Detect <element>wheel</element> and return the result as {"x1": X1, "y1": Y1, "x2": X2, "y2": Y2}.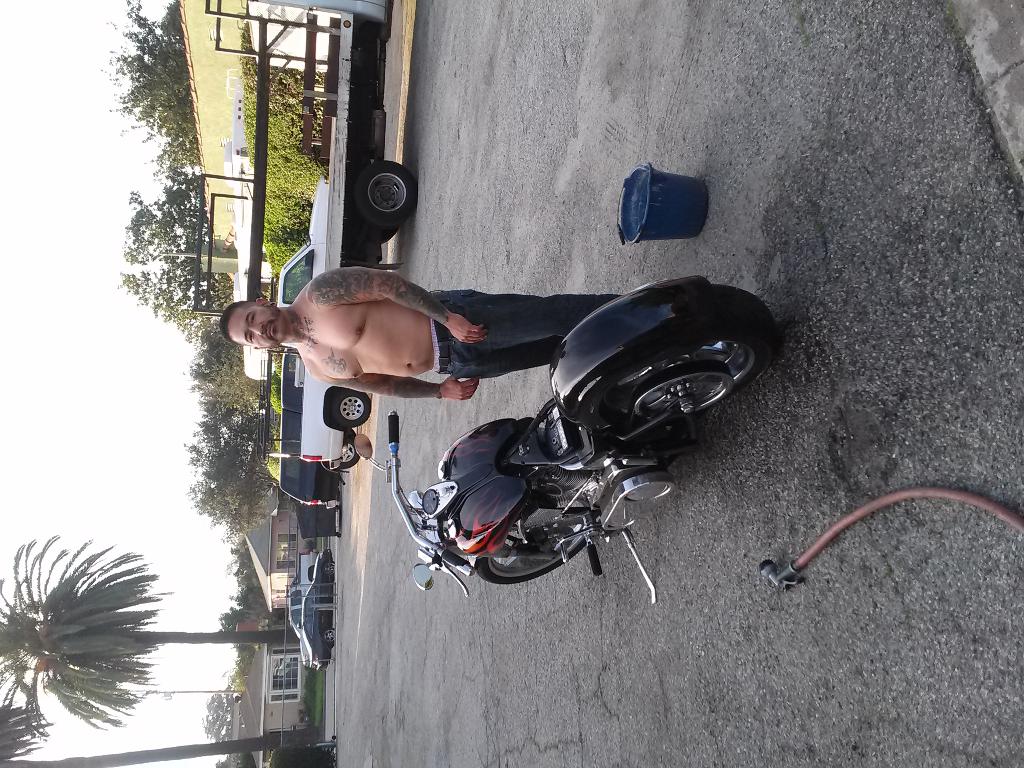
{"x1": 355, "y1": 157, "x2": 420, "y2": 228}.
